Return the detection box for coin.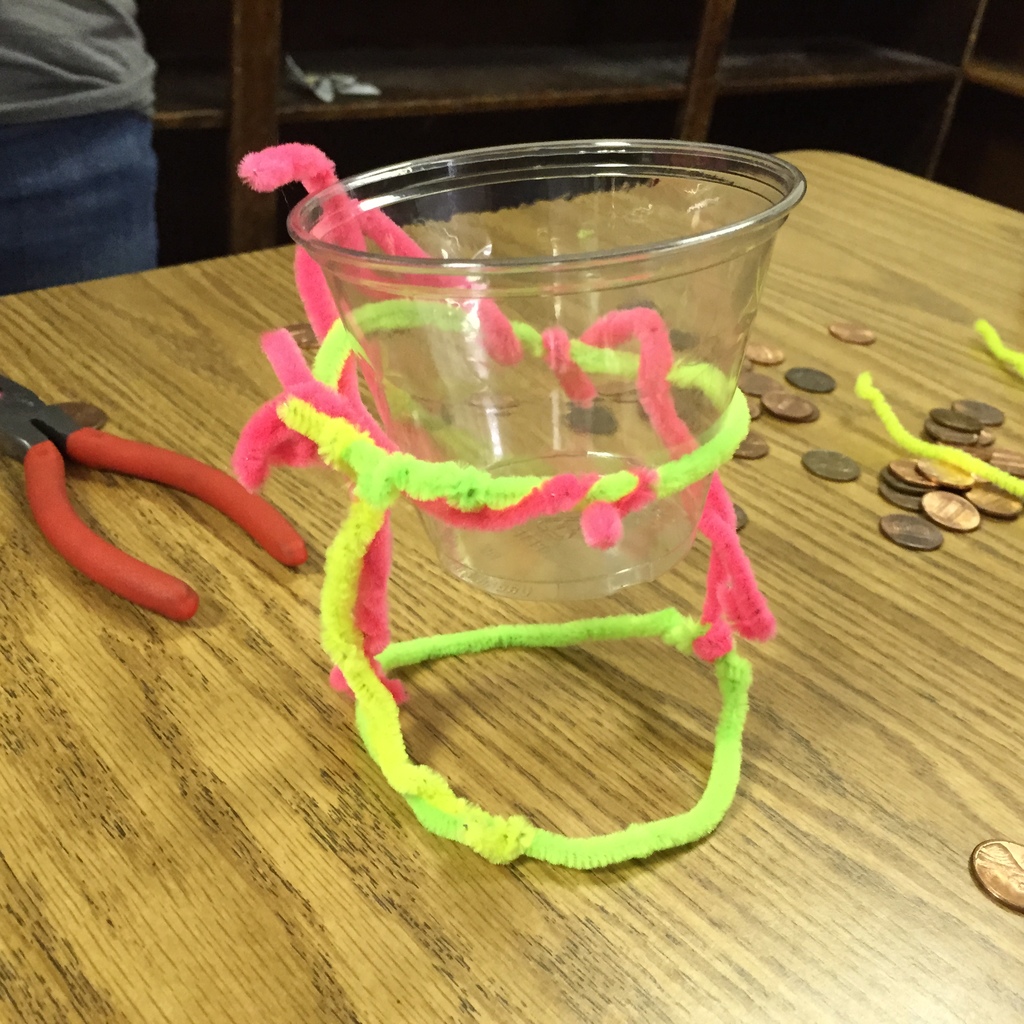
{"left": 788, "top": 400, "right": 827, "bottom": 421}.
